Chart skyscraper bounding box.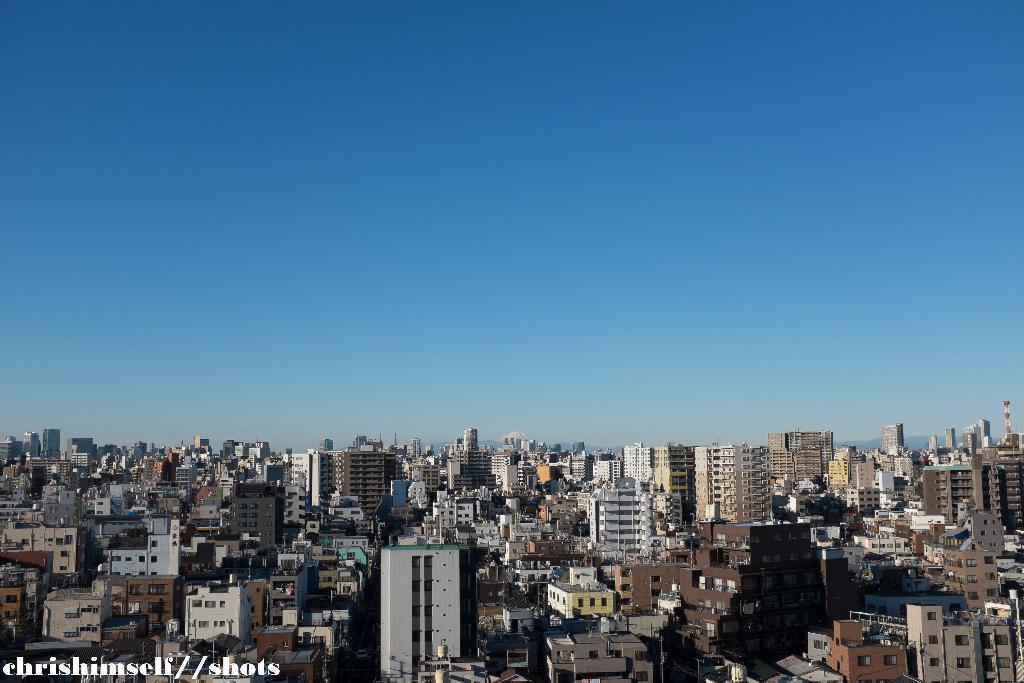
Charted: detection(690, 445, 767, 523).
